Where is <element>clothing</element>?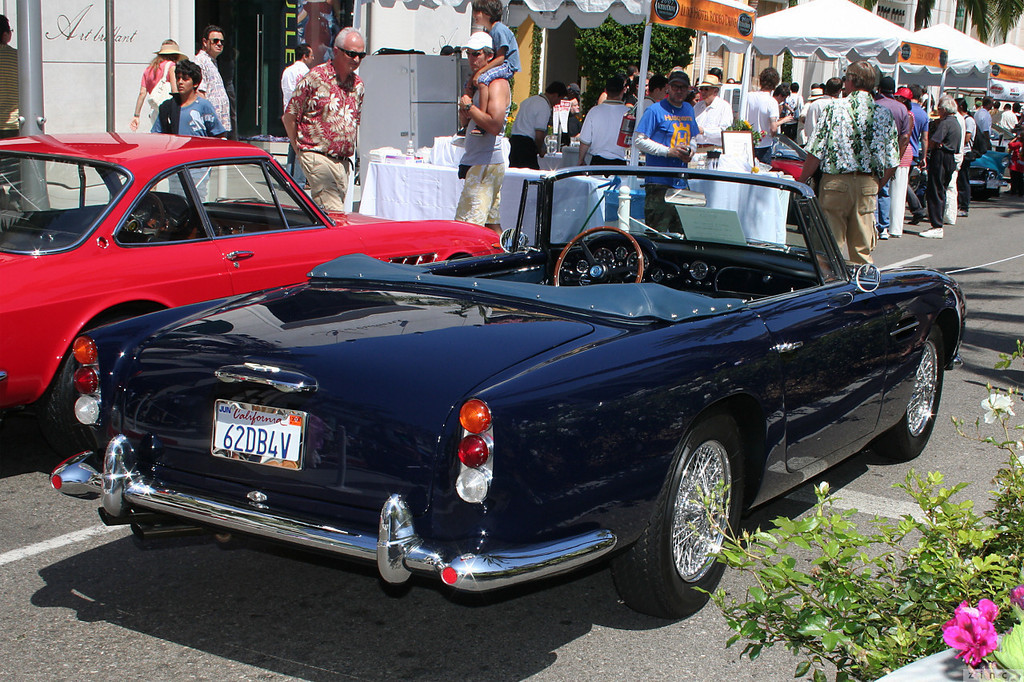
left=694, top=94, right=726, bottom=148.
